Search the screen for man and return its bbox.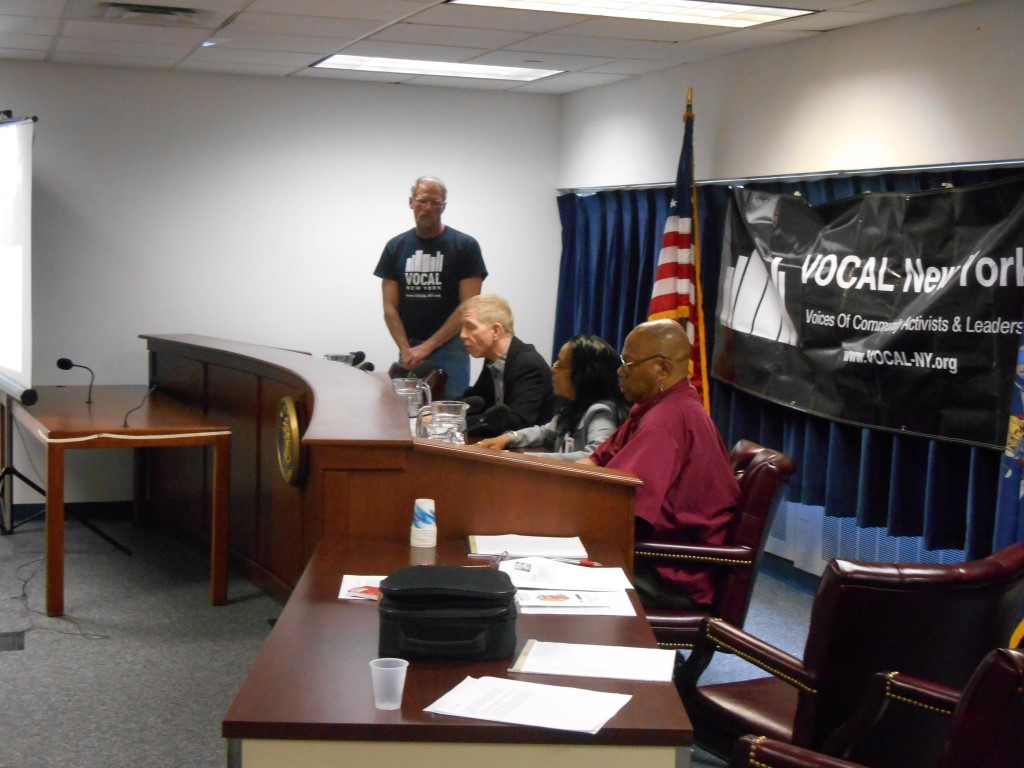
Found: box=[440, 296, 549, 441].
